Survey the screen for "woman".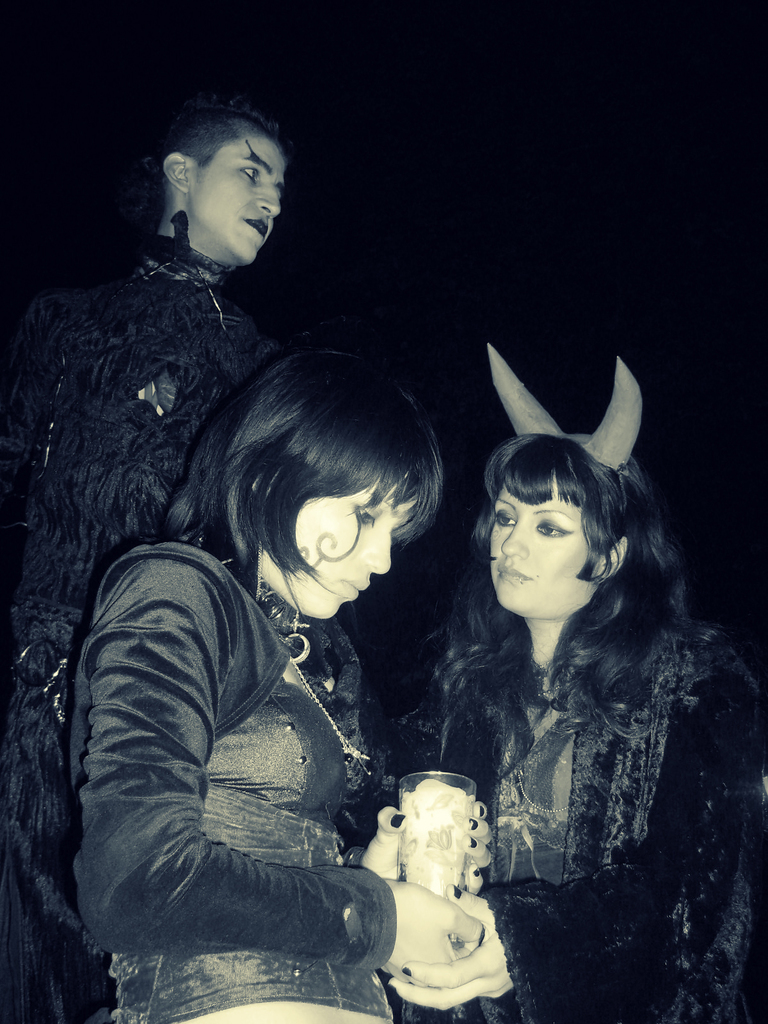
Survey found: (71,348,486,1023).
